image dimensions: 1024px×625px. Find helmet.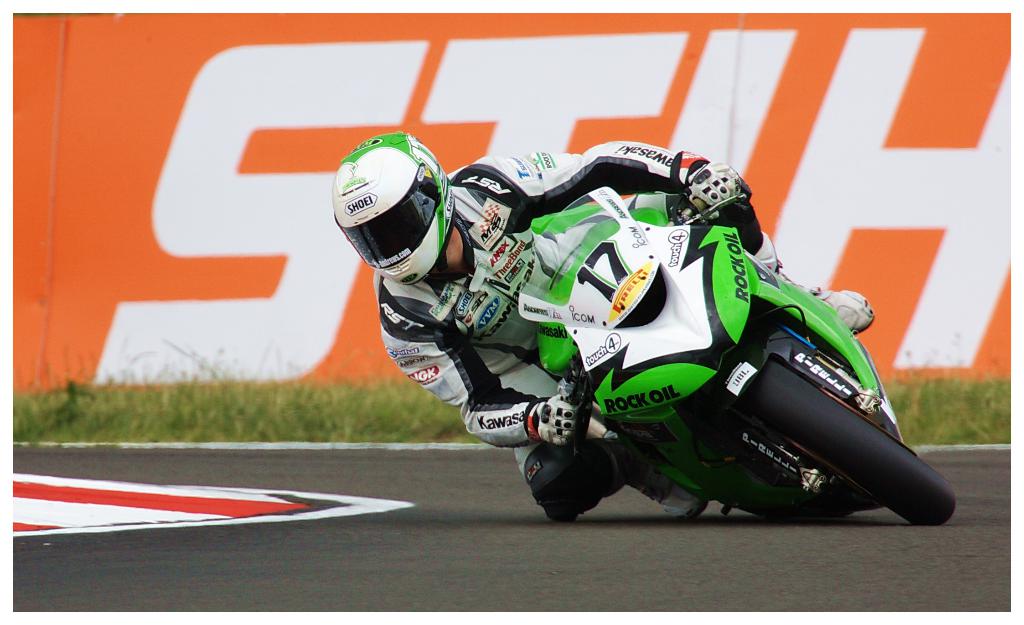
<region>337, 142, 444, 288</region>.
